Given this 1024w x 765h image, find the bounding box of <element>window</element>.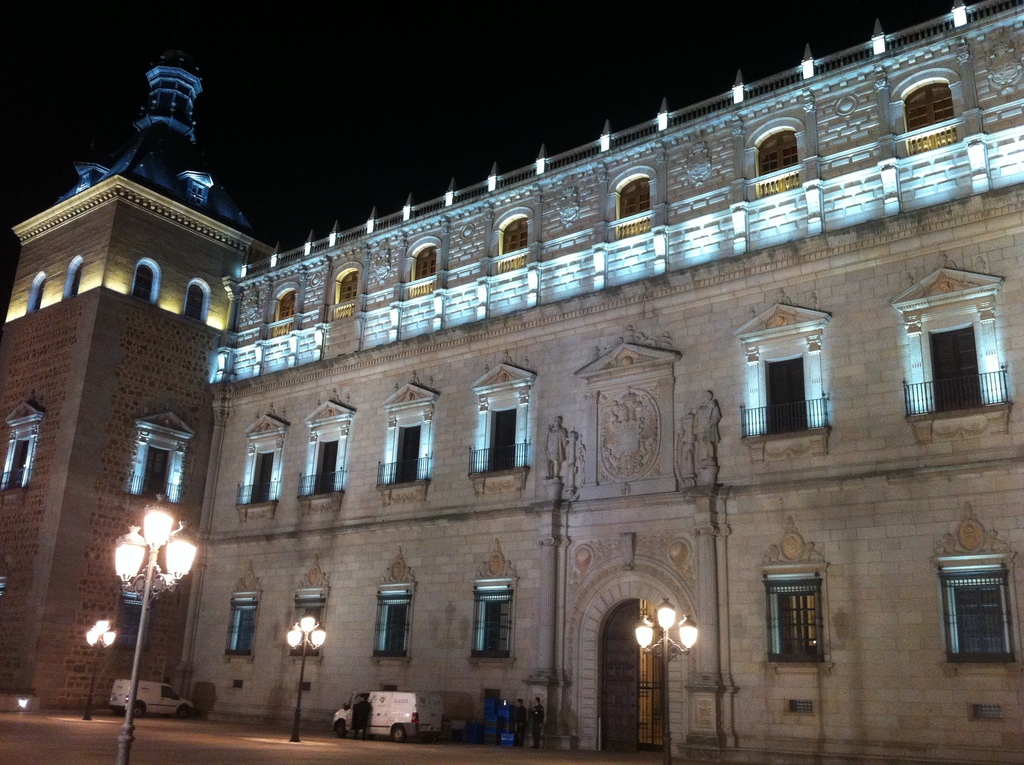
188 284 204 323.
